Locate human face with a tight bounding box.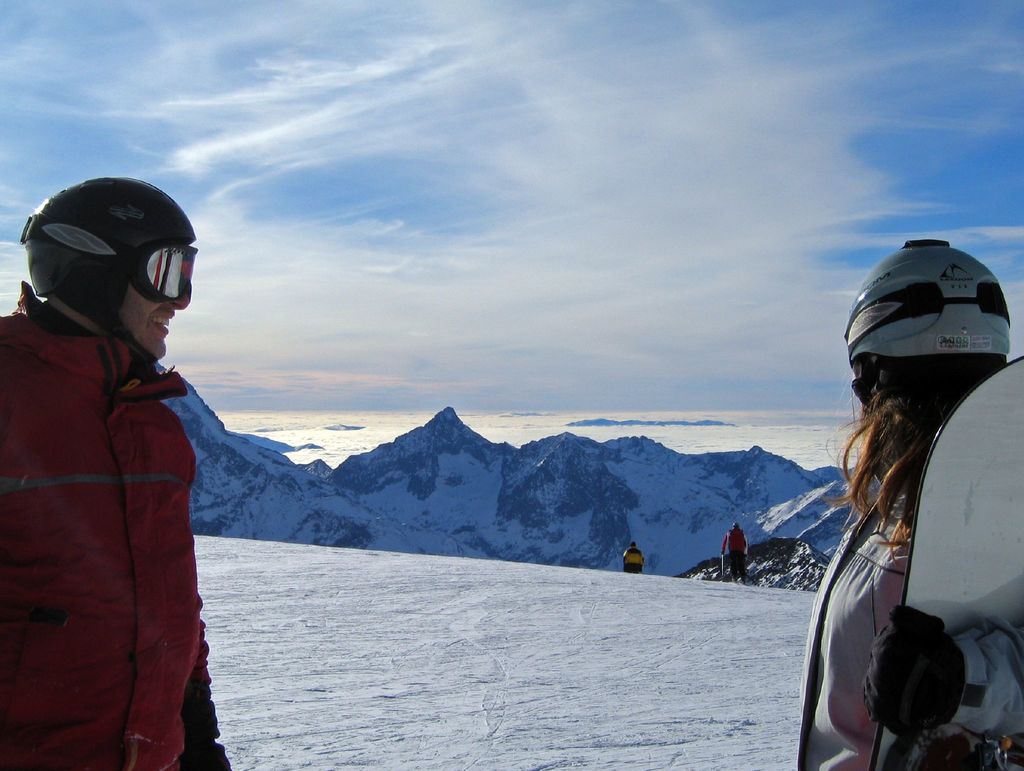
bbox=[118, 245, 191, 357].
